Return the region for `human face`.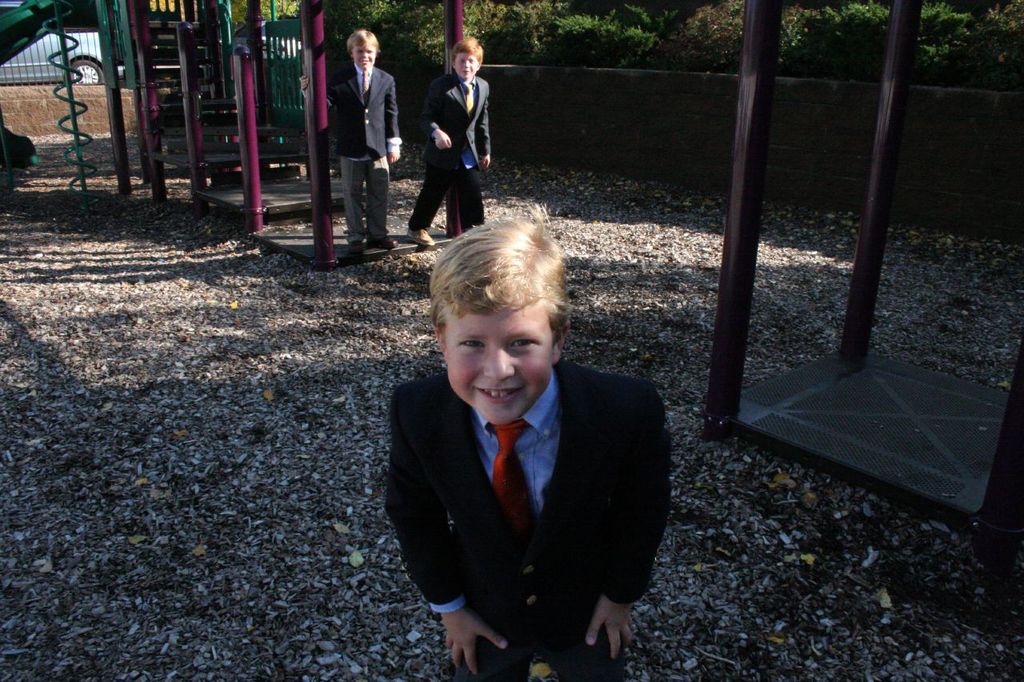
region(454, 50, 478, 77).
